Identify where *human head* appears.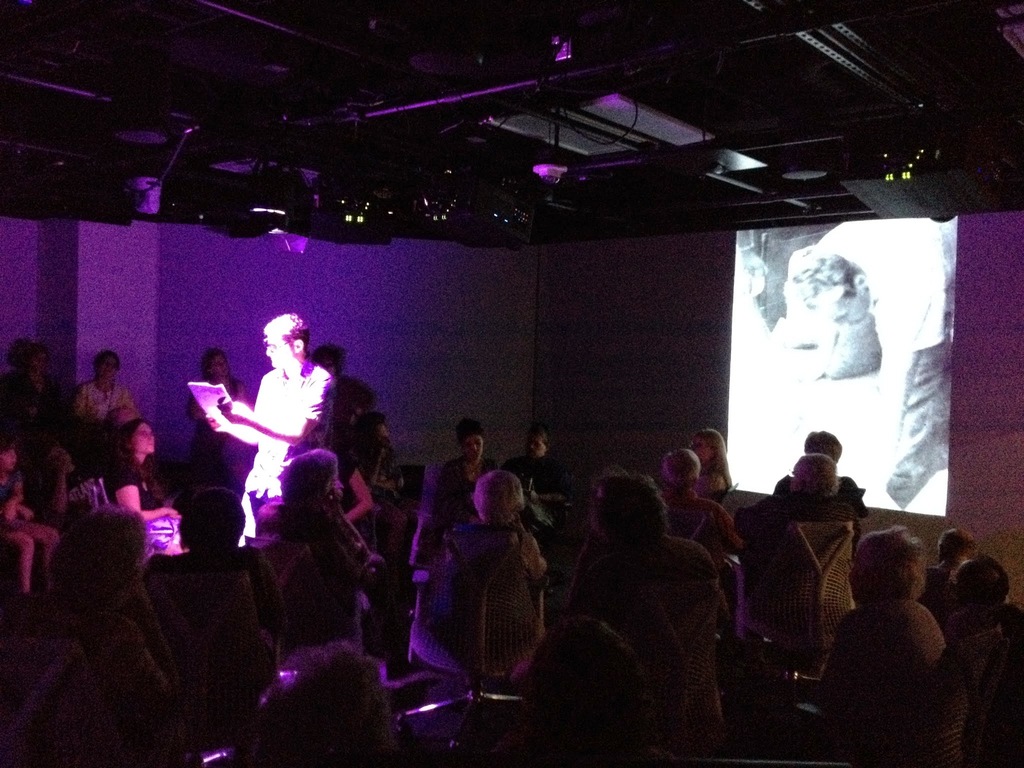
Appears at (x1=528, y1=429, x2=552, y2=460).
